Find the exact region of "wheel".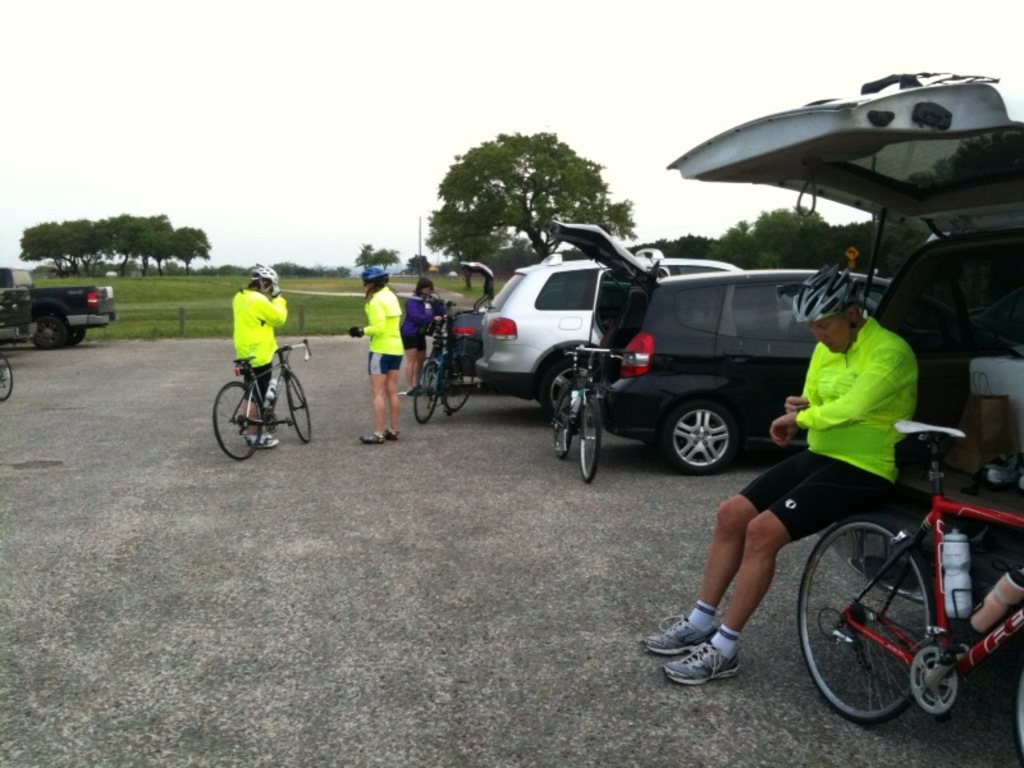
Exact region: (442, 353, 475, 411).
